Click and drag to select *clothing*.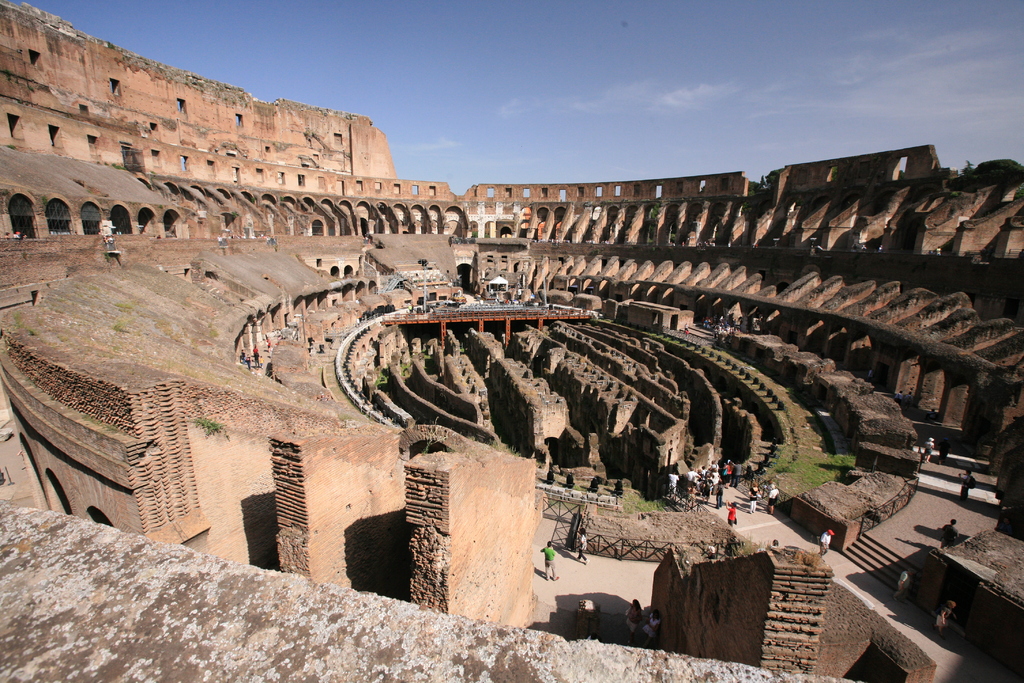
Selection: <box>934,604,952,629</box>.
